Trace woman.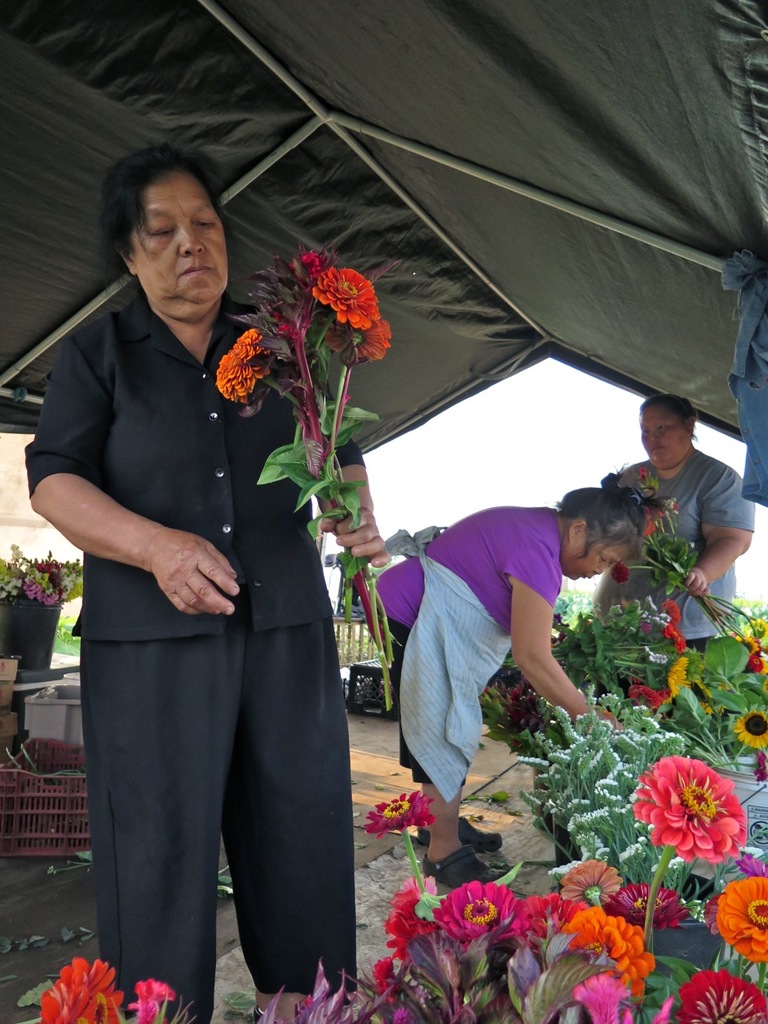
Traced to {"left": 362, "top": 473, "right": 672, "bottom": 888}.
